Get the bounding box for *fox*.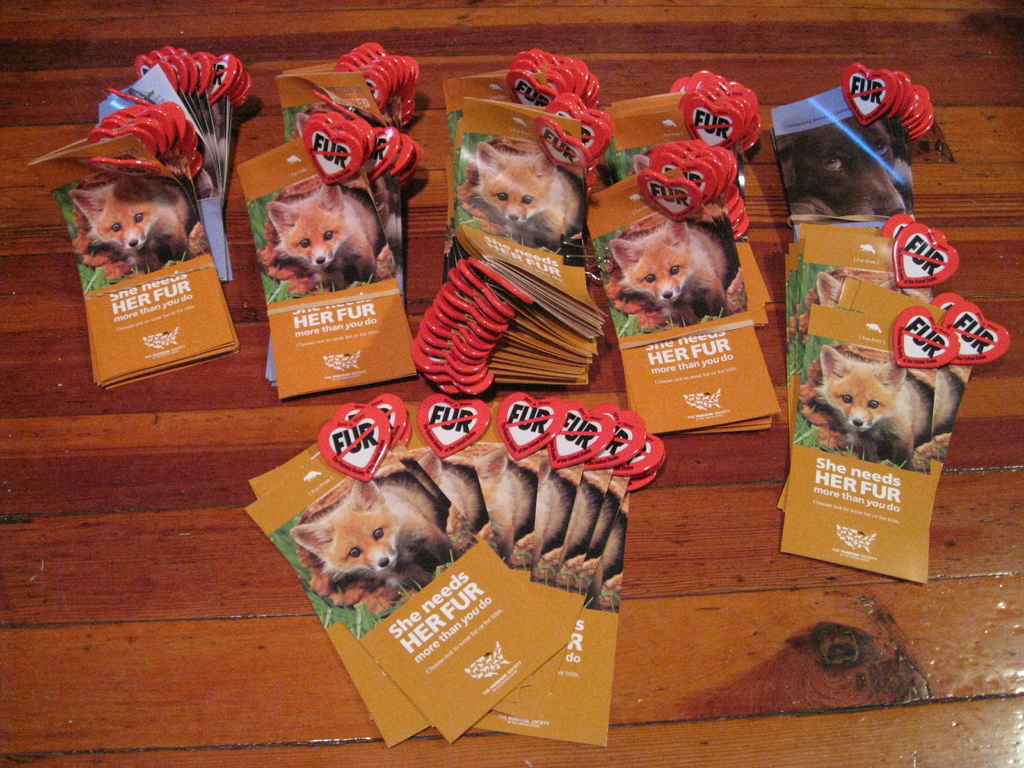
x1=472, y1=140, x2=579, y2=252.
